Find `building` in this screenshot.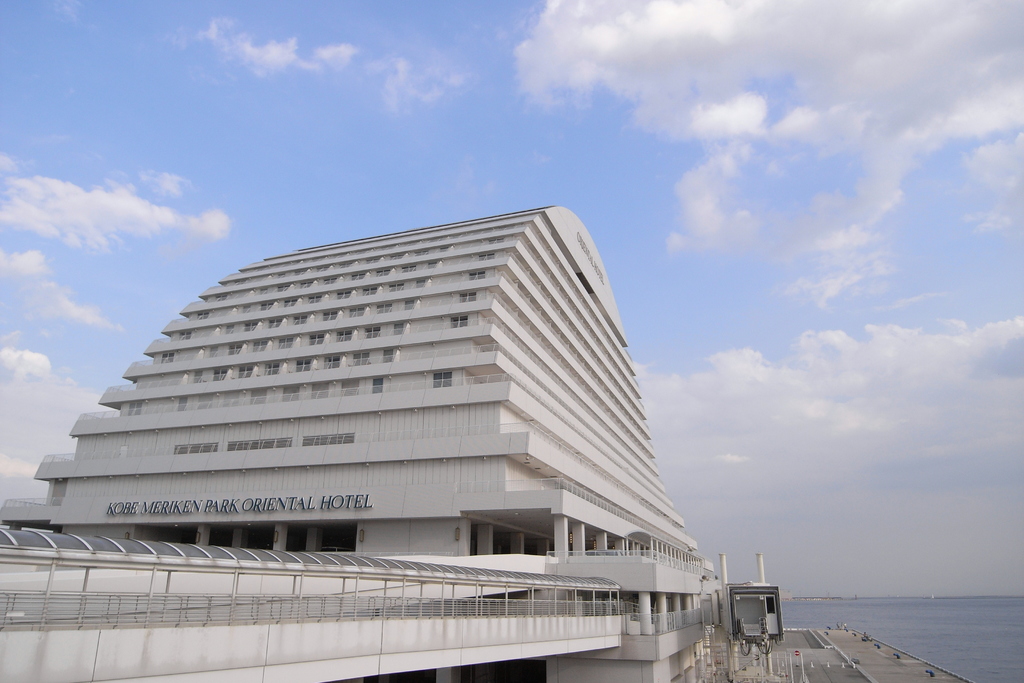
The bounding box for `building` is (x1=0, y1=199, x2=758, y2=664).
